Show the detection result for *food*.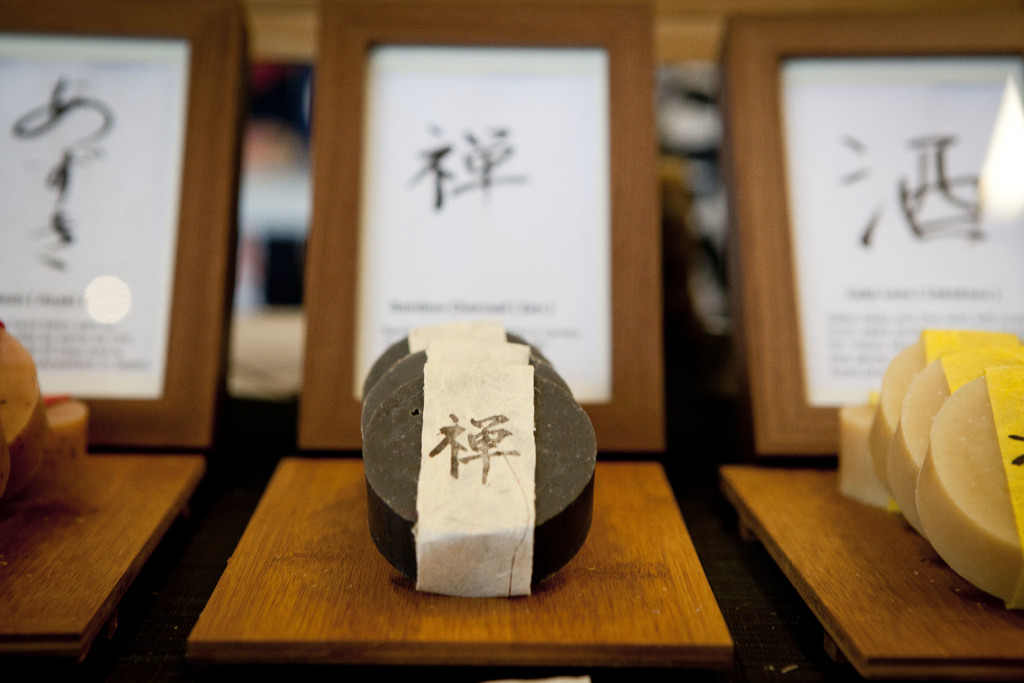
{"x1": 356, "y1": 320, "x2": 543, "y2": 403}.
